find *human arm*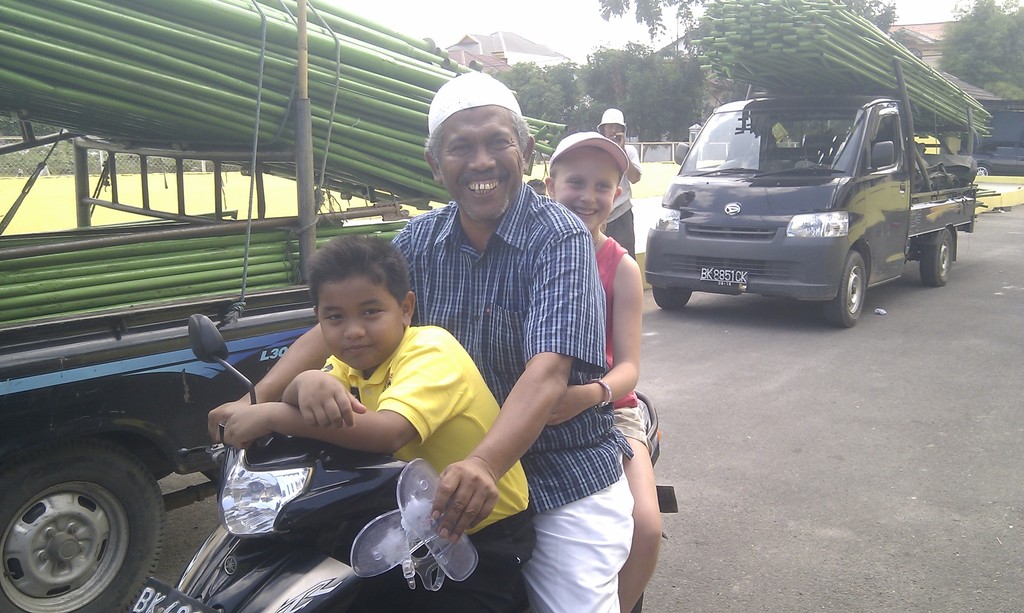
204 222 414 442
